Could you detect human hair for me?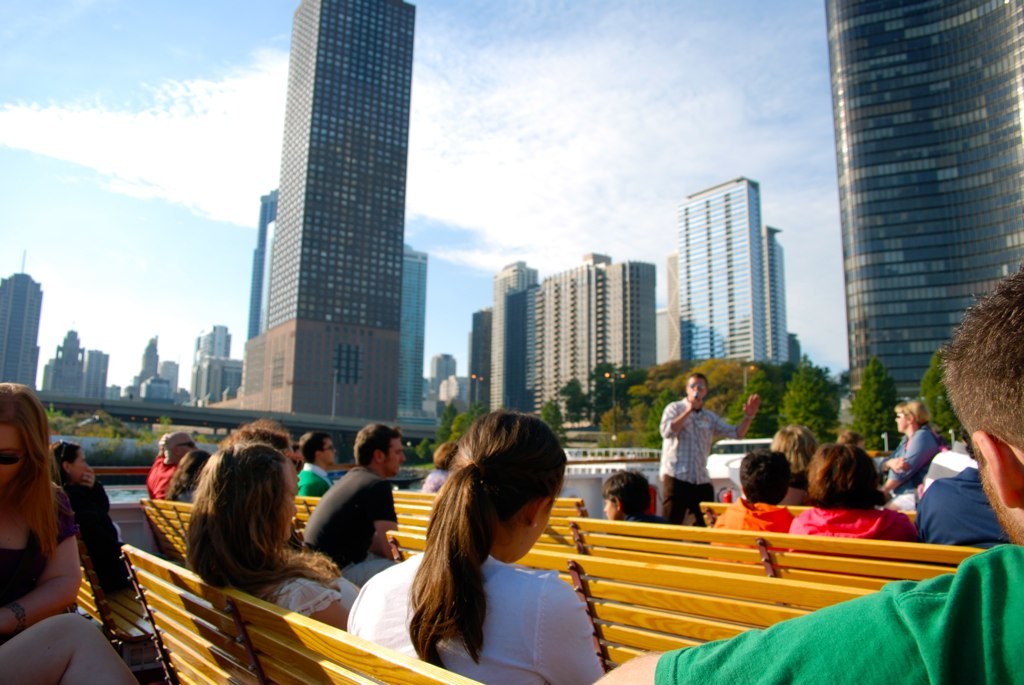
Detection result: Rect(51, 438, 83, 482).
